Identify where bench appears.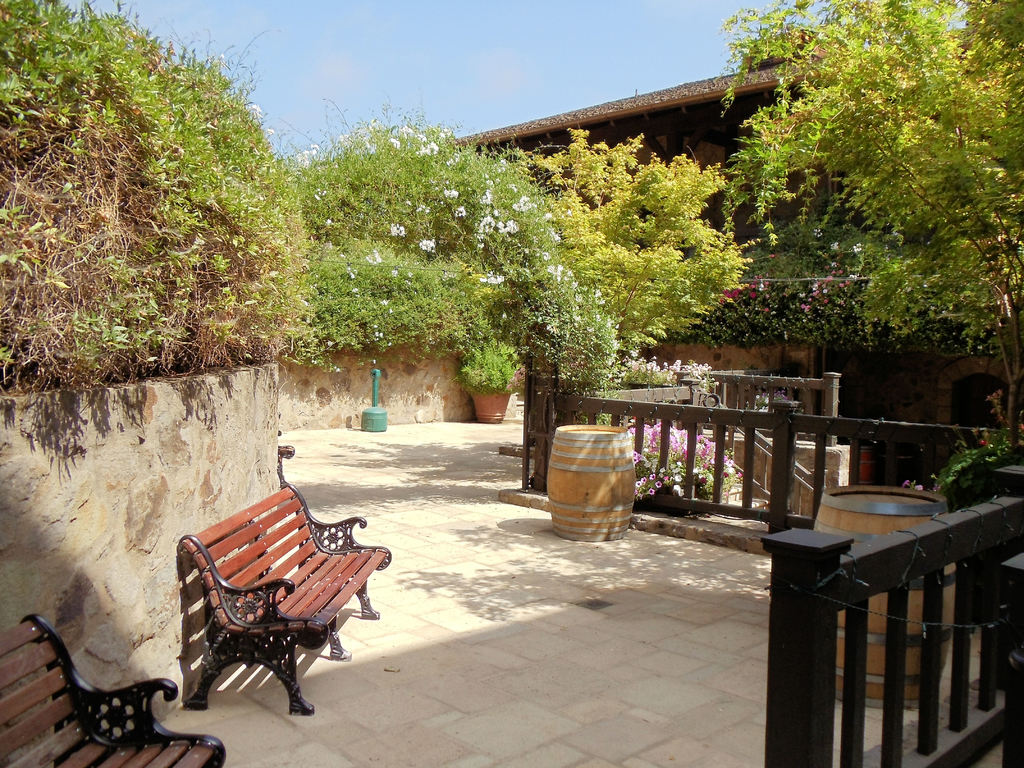
Appears at <box>163,495,376,739</box>.
